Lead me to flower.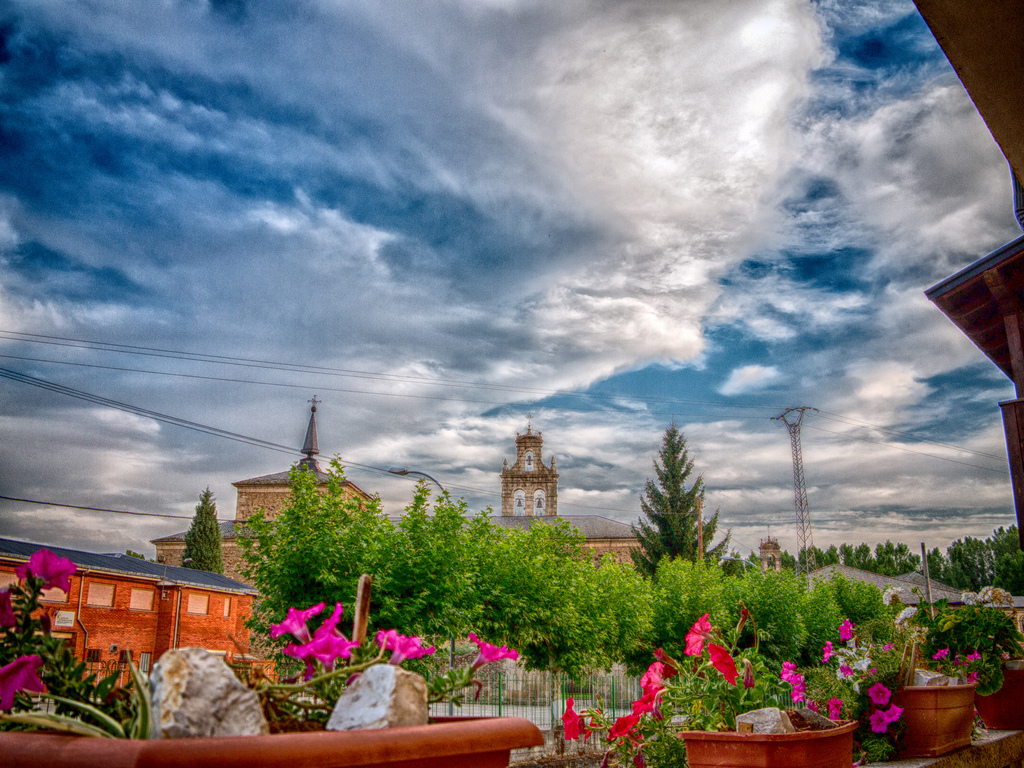
Lead to l=895, t=605, r=920, b=626.
